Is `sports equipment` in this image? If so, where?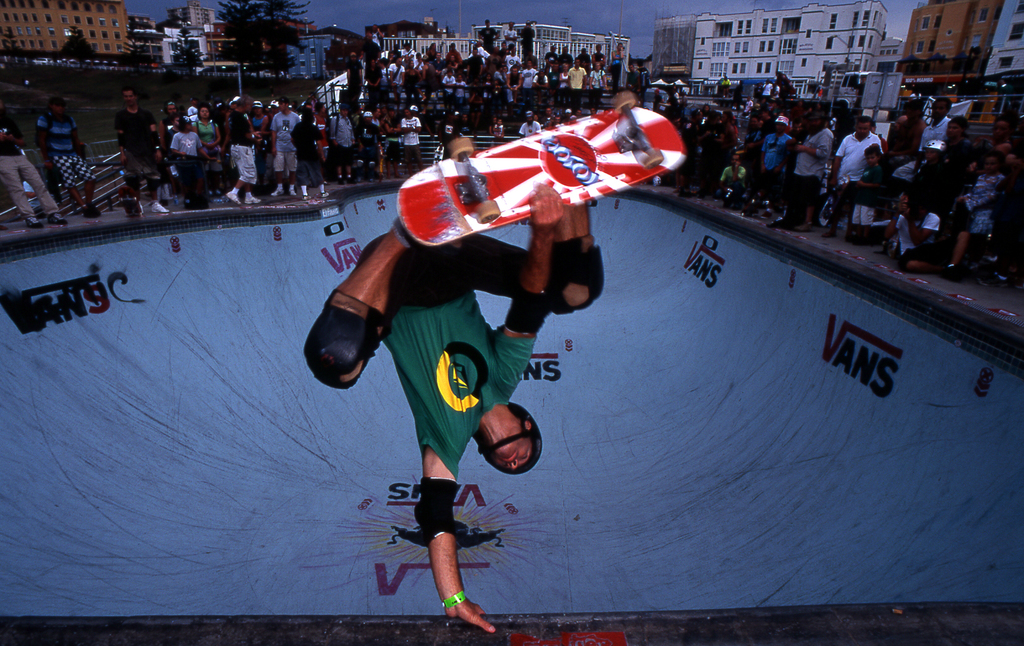
Yes, at BBox(477, 402, 543, 476).
